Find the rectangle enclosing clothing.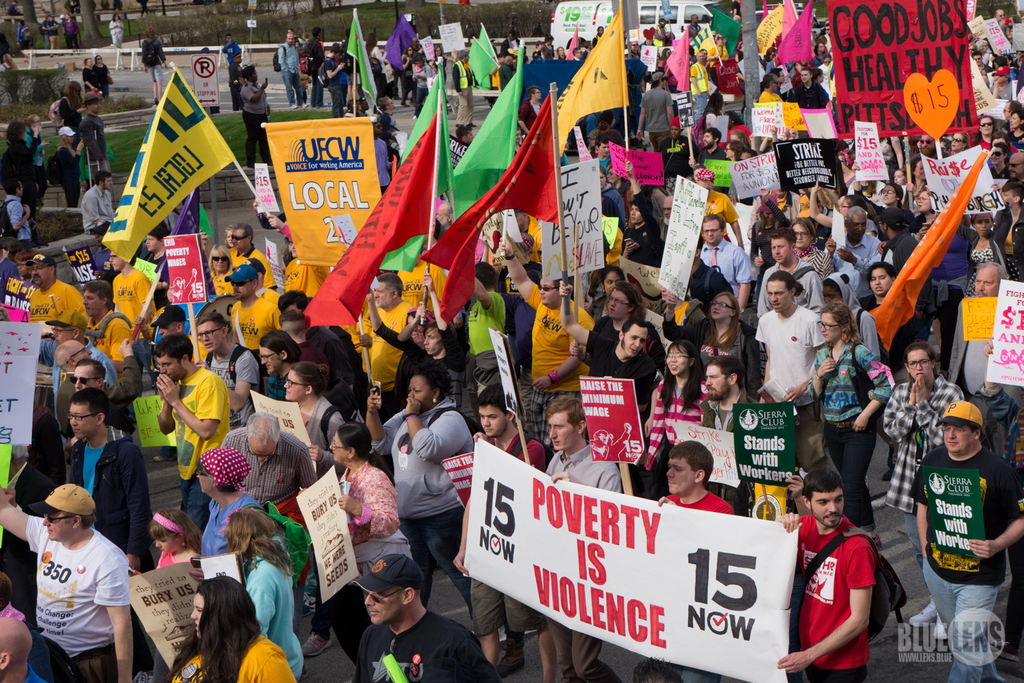
[224,245,273,288].
